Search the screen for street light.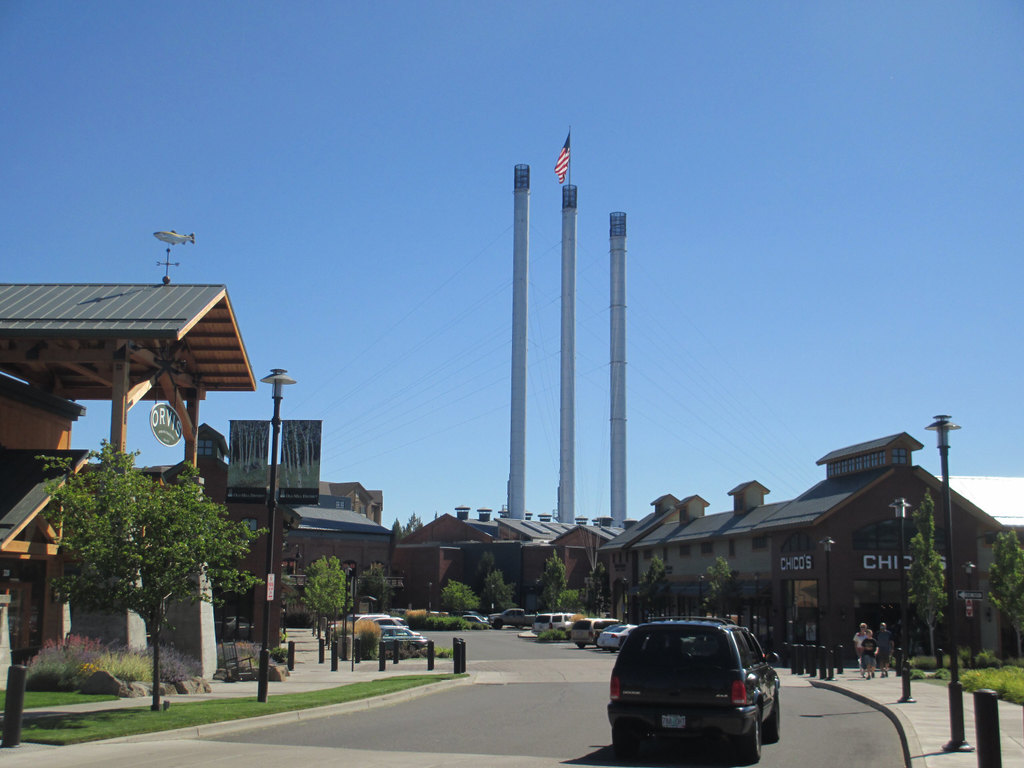
Found at locate(753, 571, 758, 643).
